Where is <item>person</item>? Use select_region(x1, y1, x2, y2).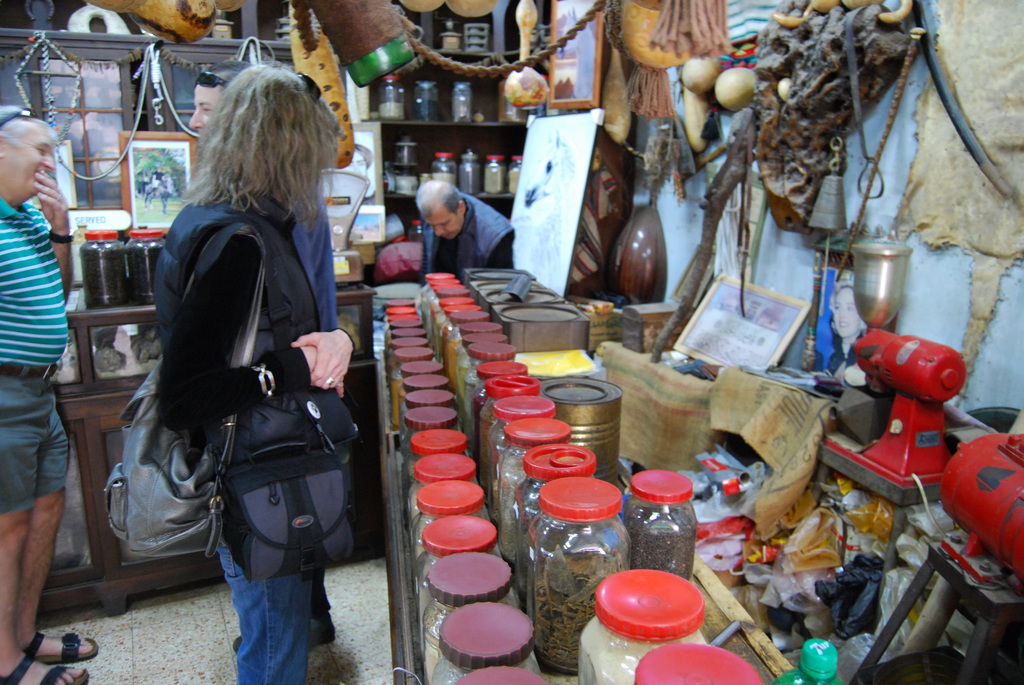
select_region(414, 173, 520, 282).
